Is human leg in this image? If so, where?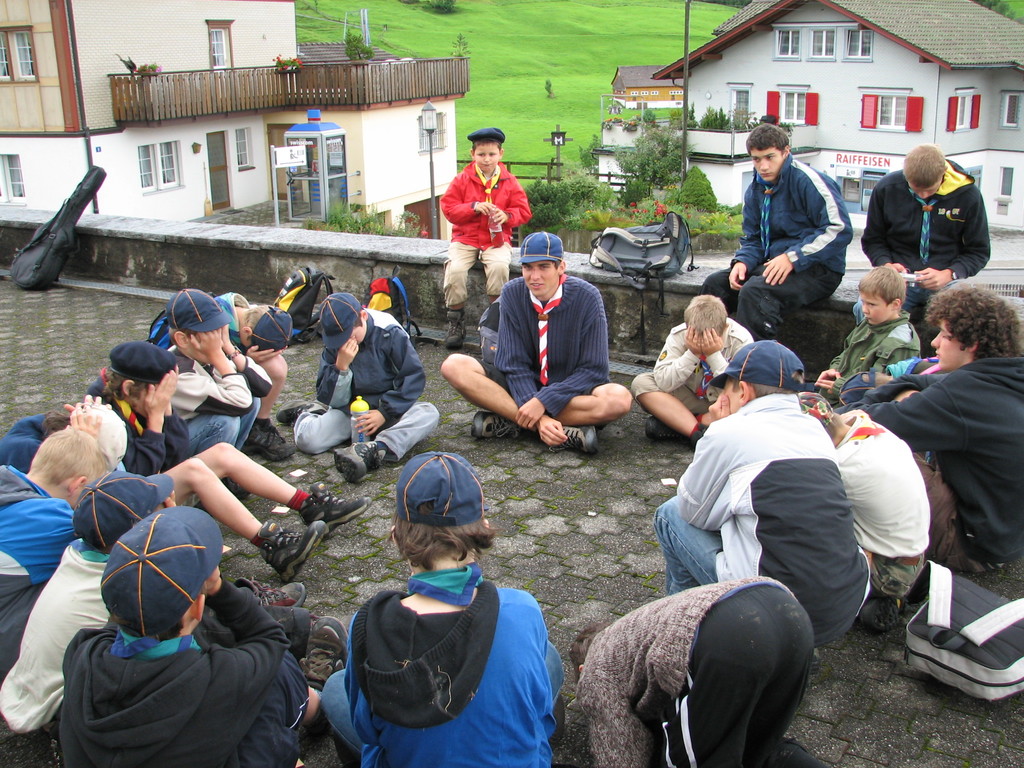
Yes, at x1=445, y1=358, x2=595, y2=454.
